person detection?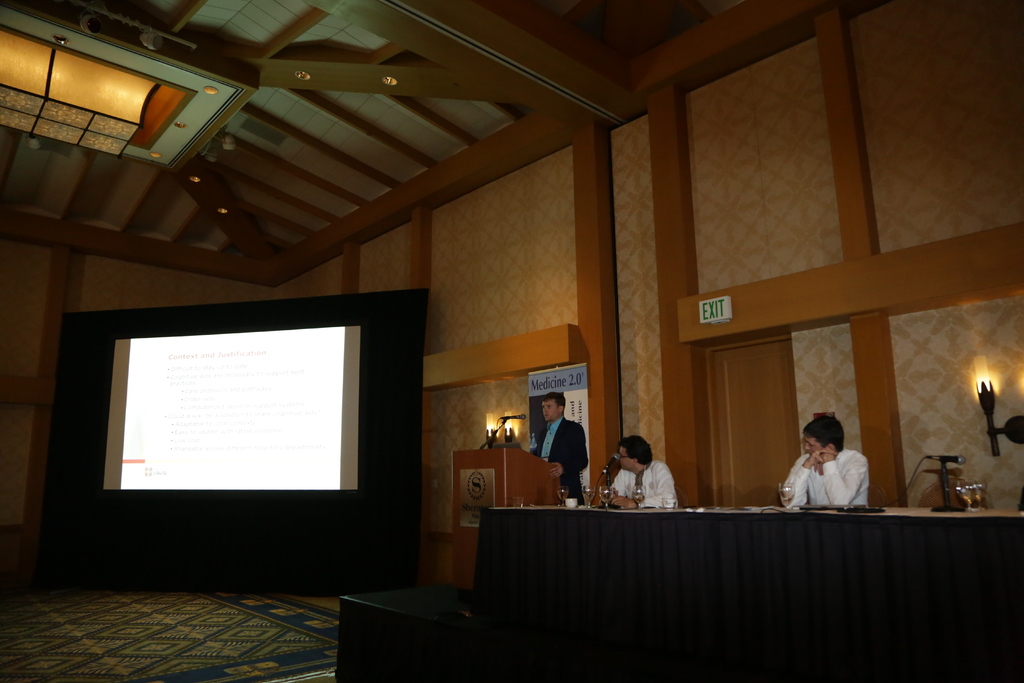
select_region(771, 416, 872, 516)
